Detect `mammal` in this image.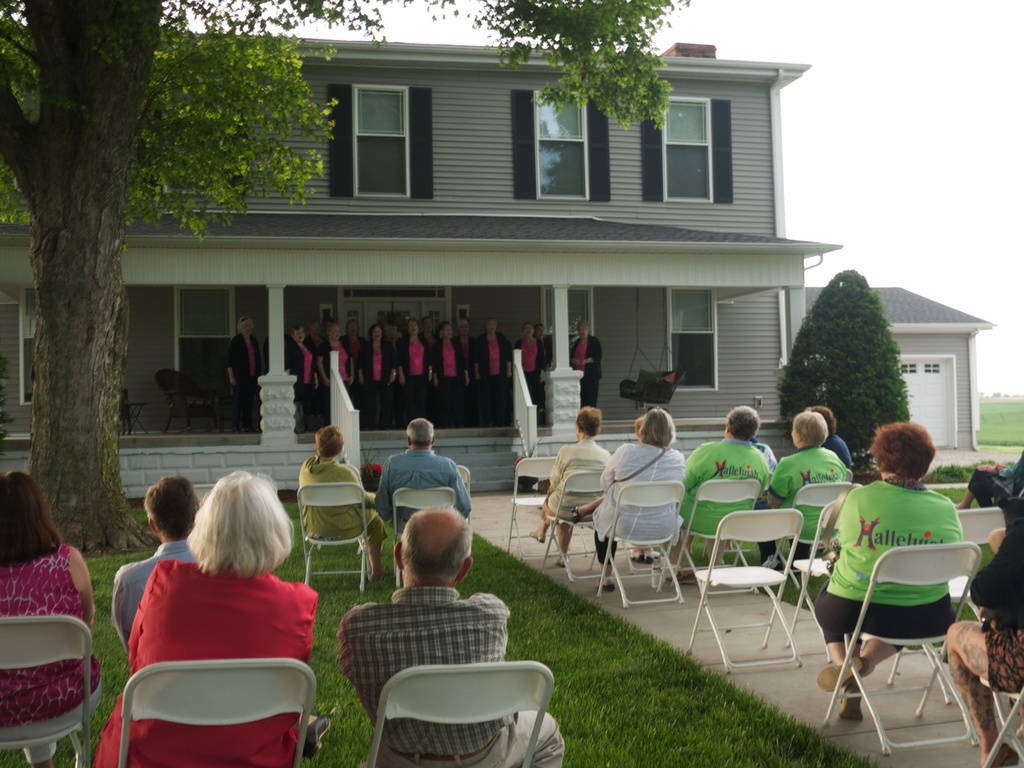
Detection: <box>943,491,1023,767</box>.
